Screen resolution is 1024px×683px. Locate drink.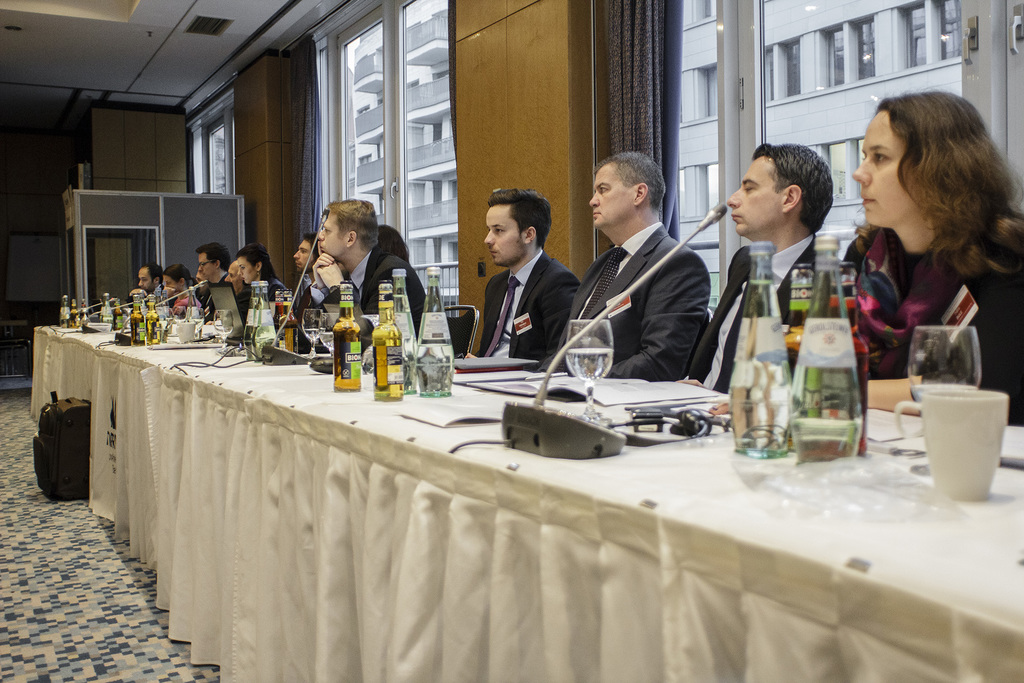
314,333,333,347.
